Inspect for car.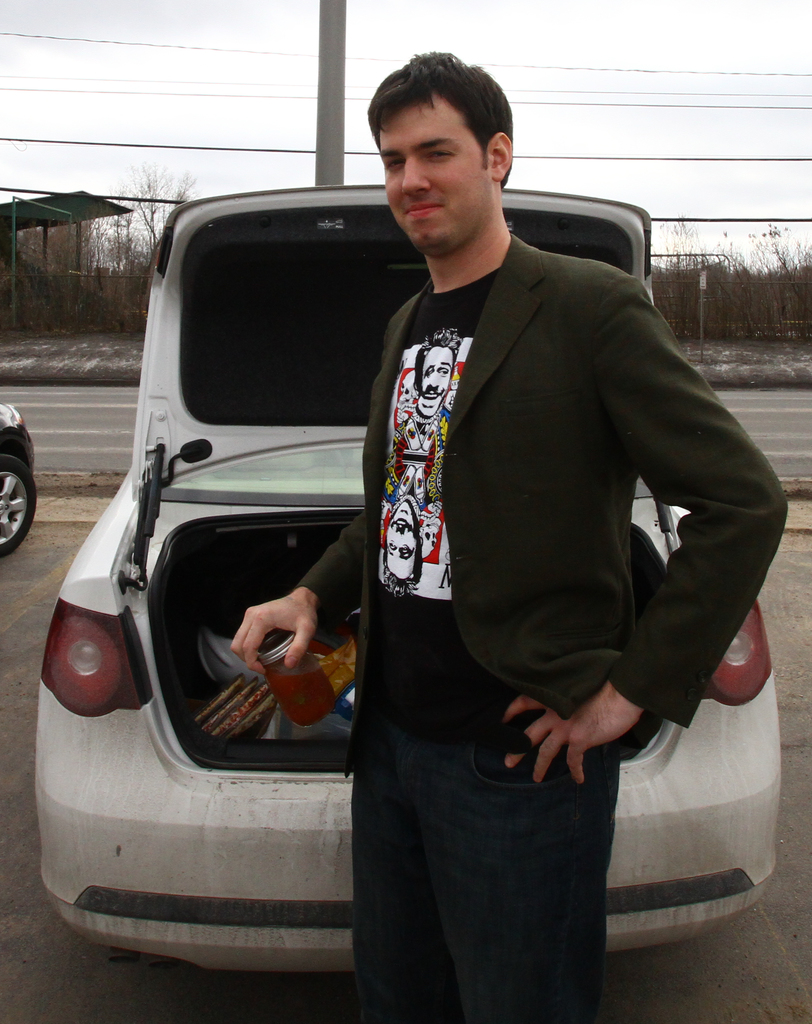
Inspection: x1=0, y1=394, x2=40, y2=547.
